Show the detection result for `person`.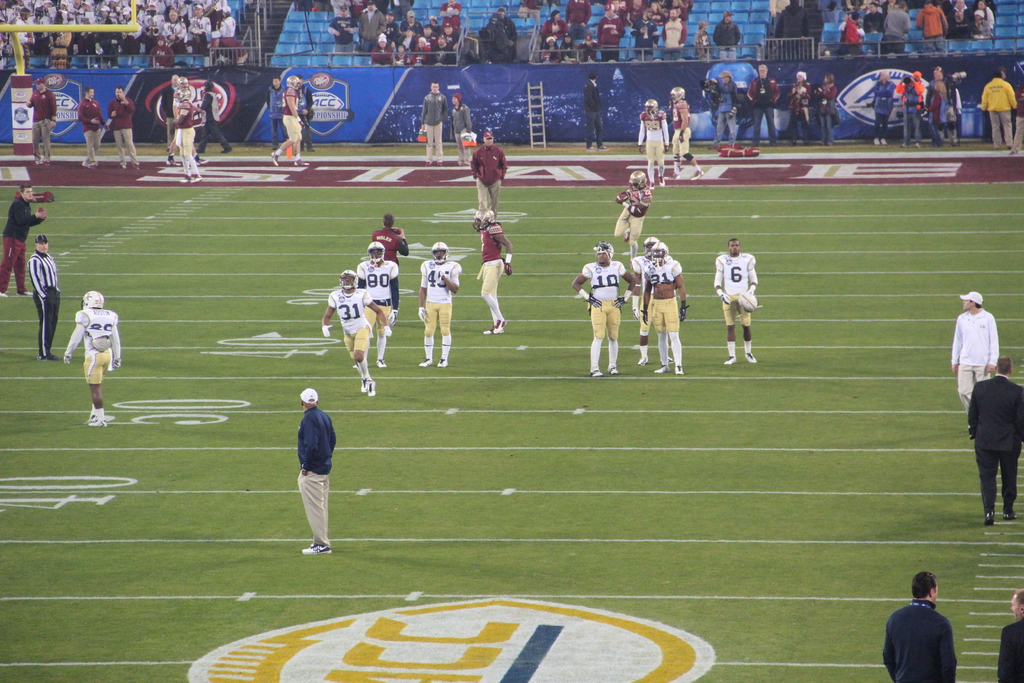
368 218 410 315.
